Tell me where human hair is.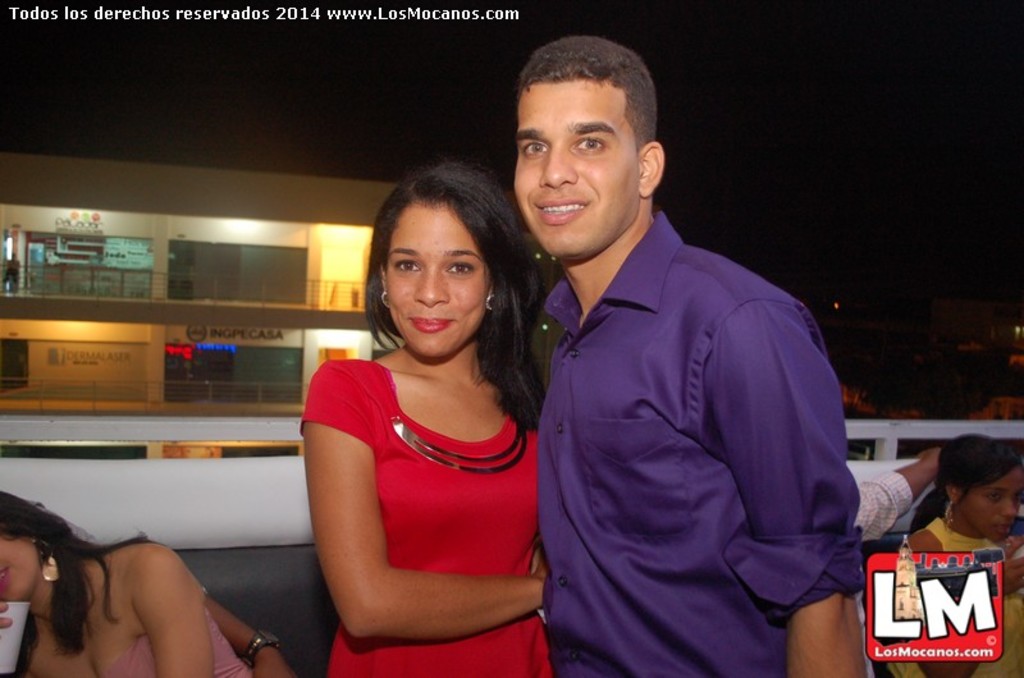
human hair is at [936,434,1023,514].
